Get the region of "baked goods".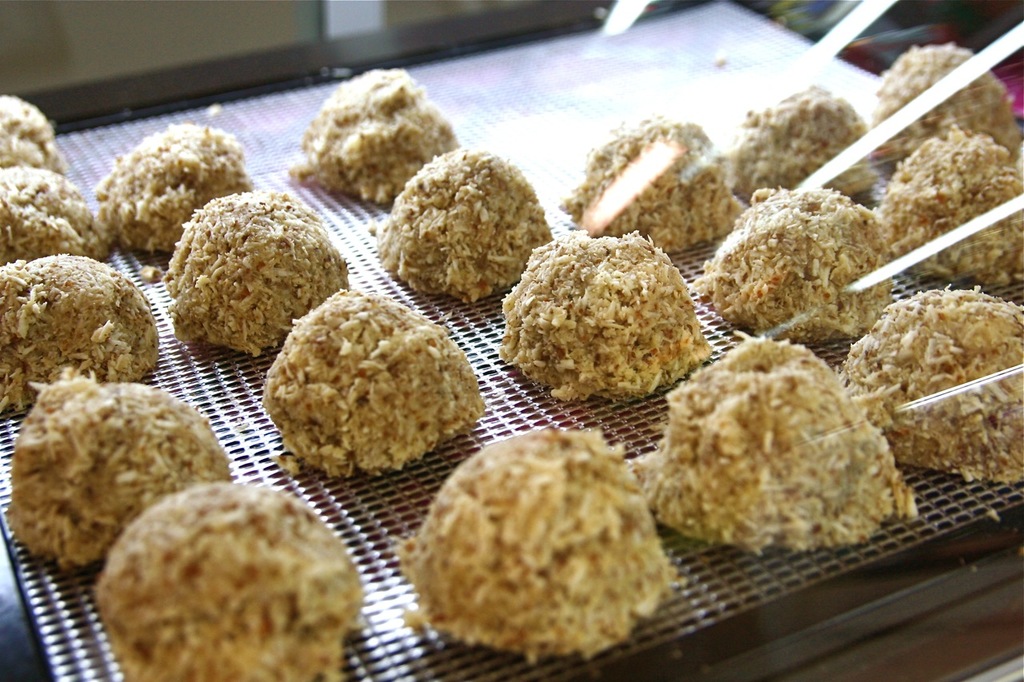
box=[254, 285, 485, 484].
